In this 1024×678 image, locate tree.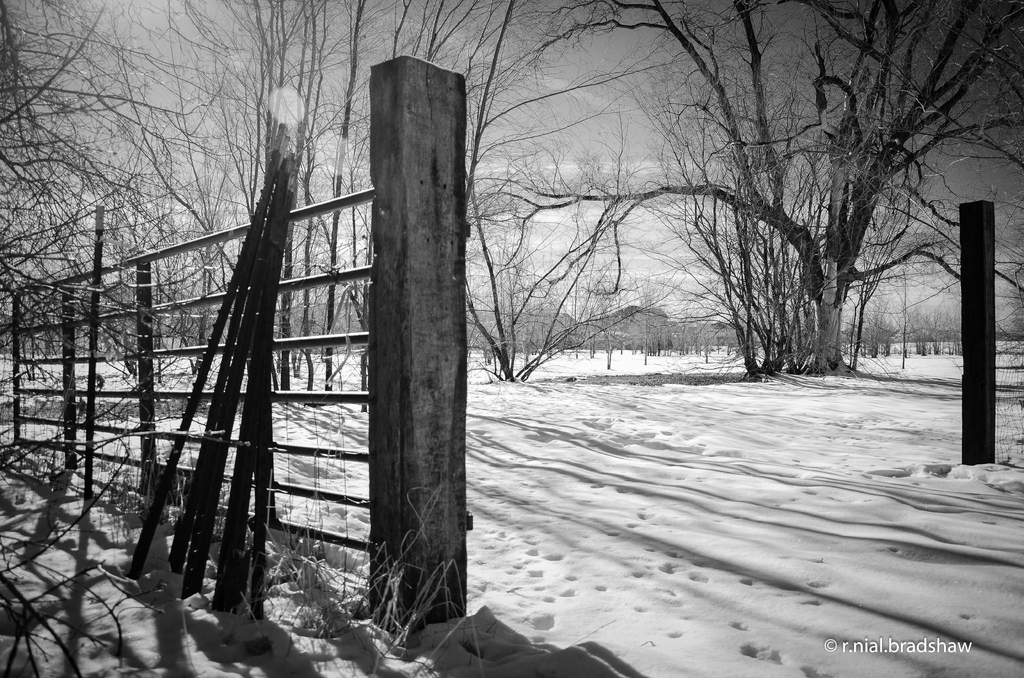
Bounding box: select_region(585, 4, 975, 414).
